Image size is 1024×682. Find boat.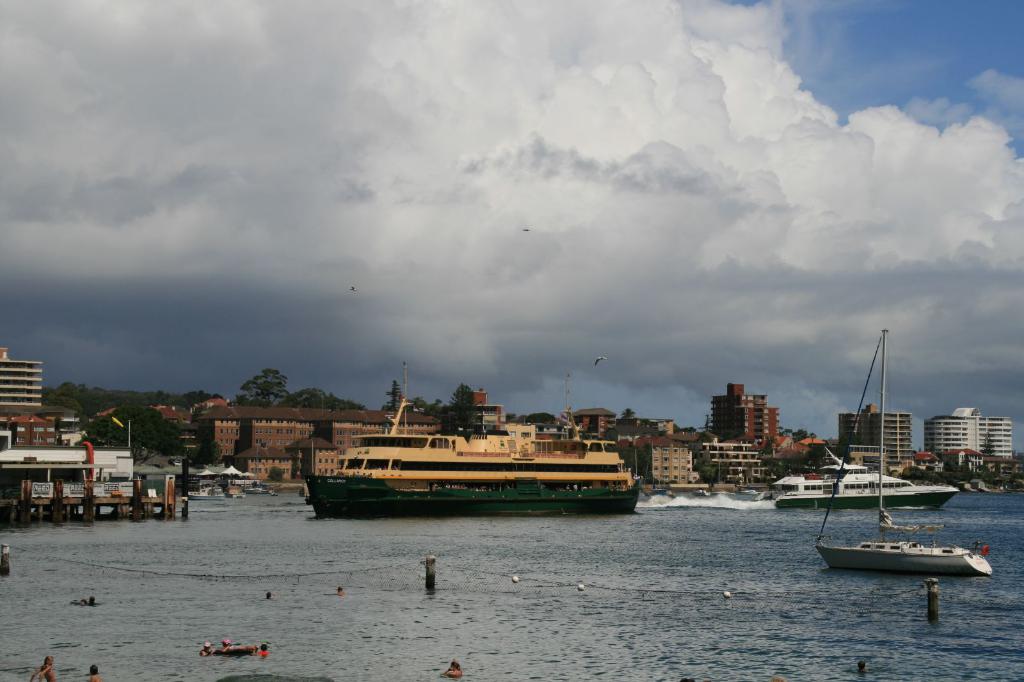
box(243, 480, 267, 493).
